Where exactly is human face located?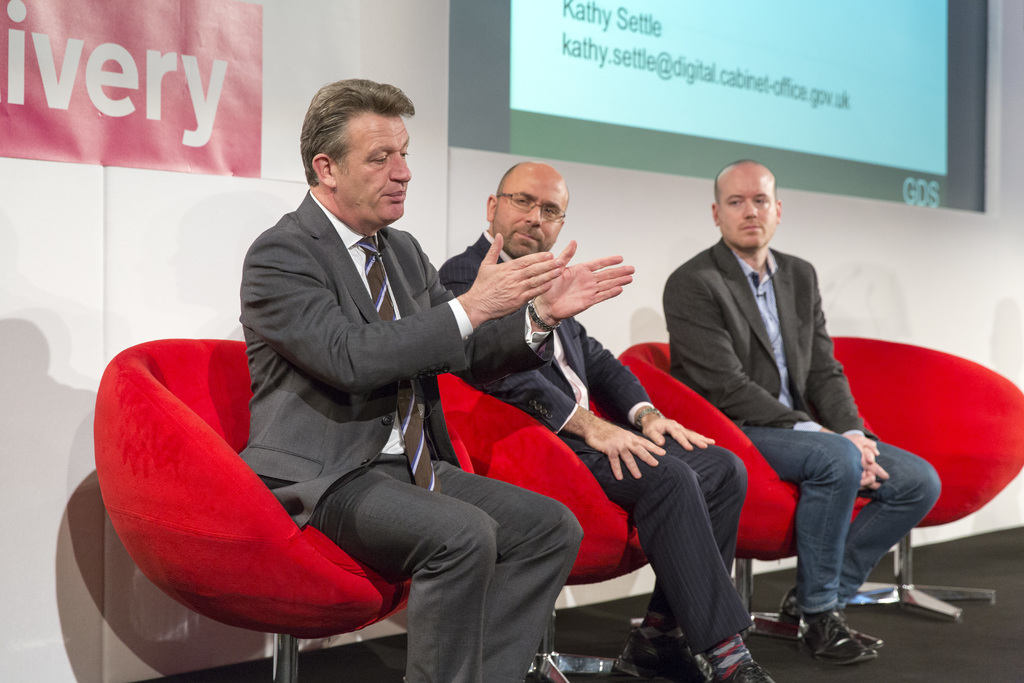
Its bounding box is x1=717 y1=174 x2=776 y2=247.
